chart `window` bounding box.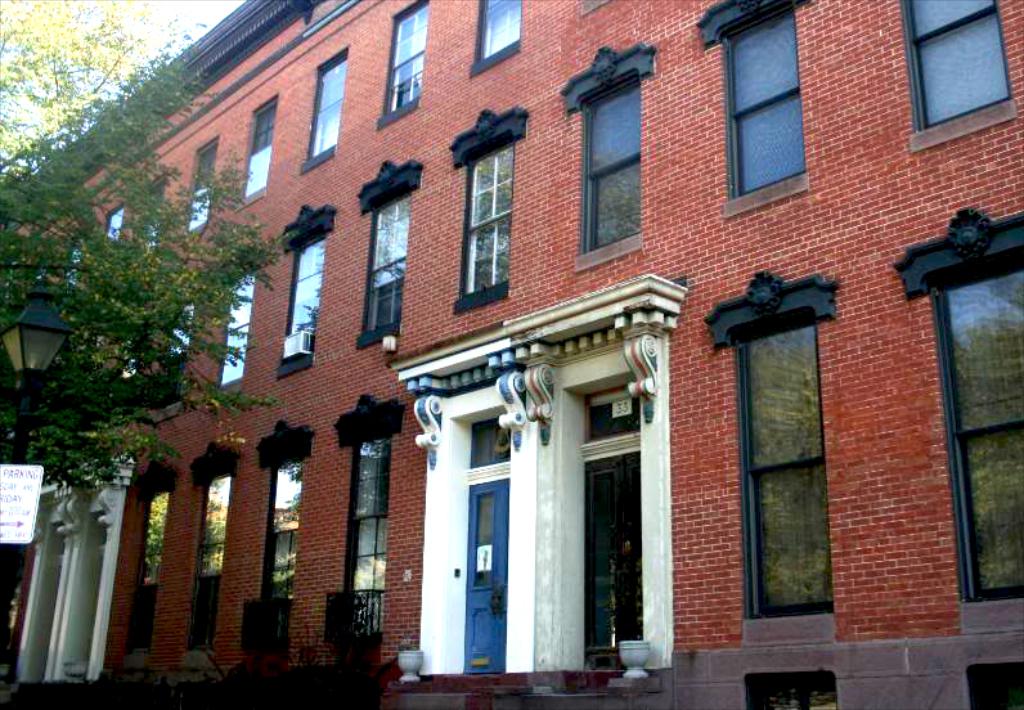
Charted: Rect(355, 189, 410, 345).
